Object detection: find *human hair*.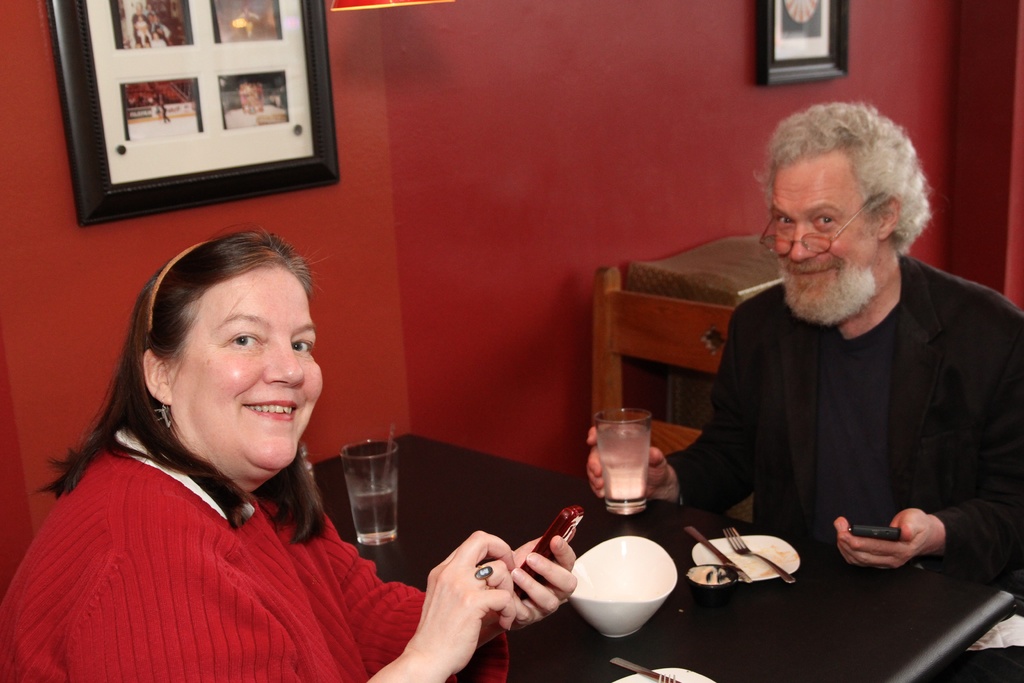
detection(28, 215, 333, 547).
